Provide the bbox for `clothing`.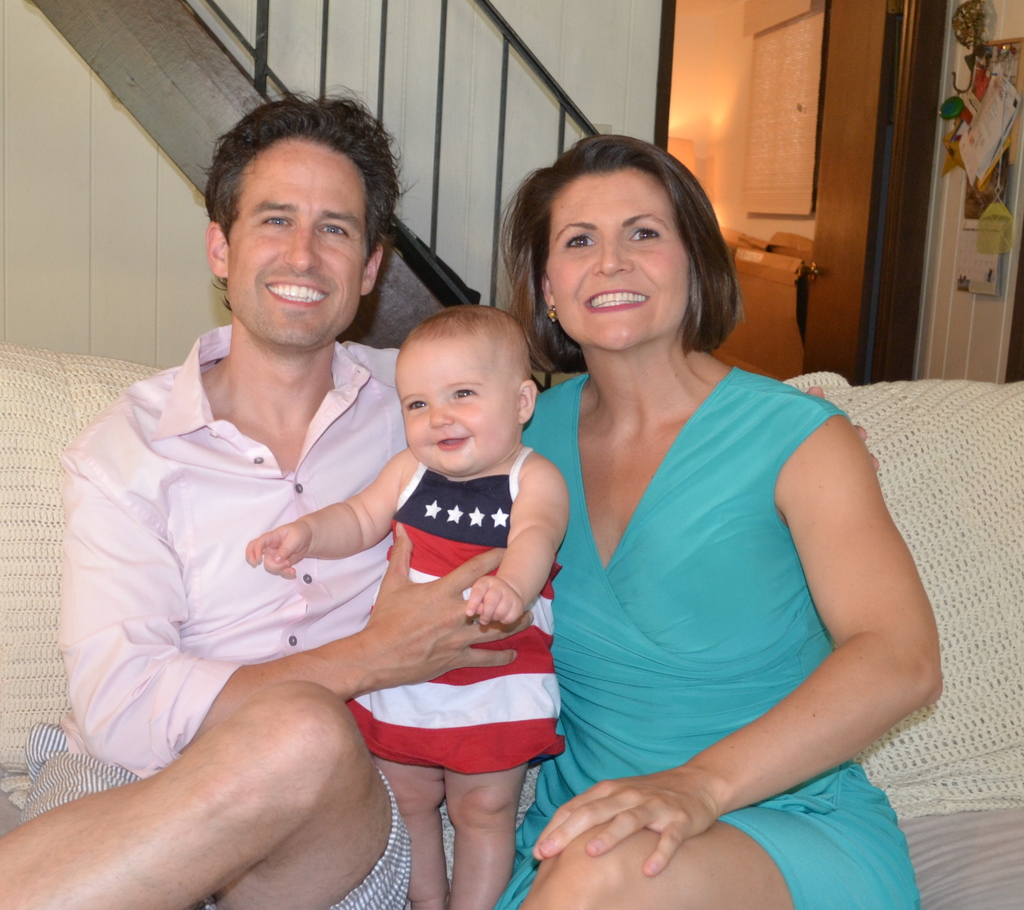
x1=494 y1=373 x2=921 y2=909.
